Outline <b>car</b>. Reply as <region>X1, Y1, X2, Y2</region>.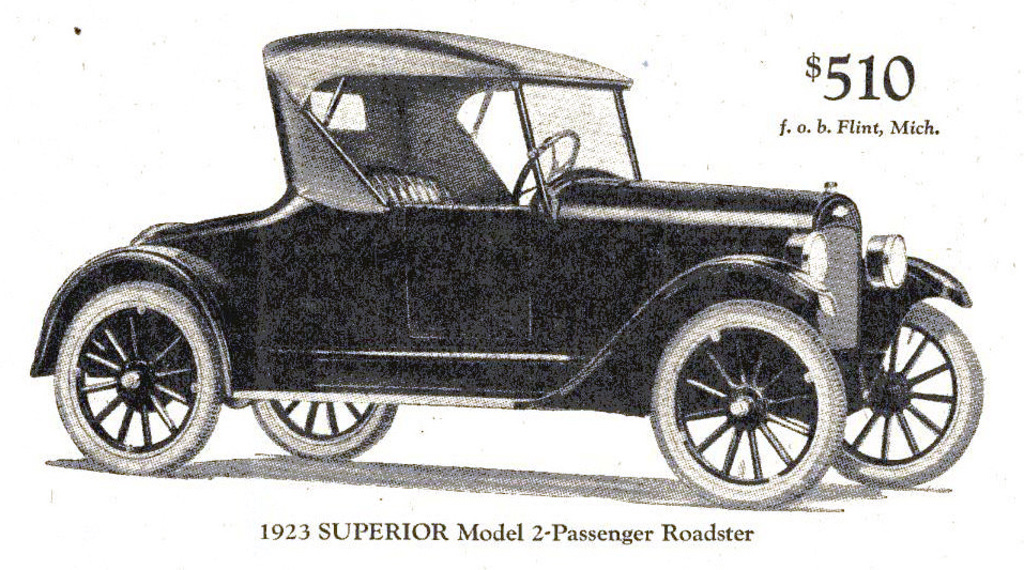
<region>29, 28, 984, 509</region>.
